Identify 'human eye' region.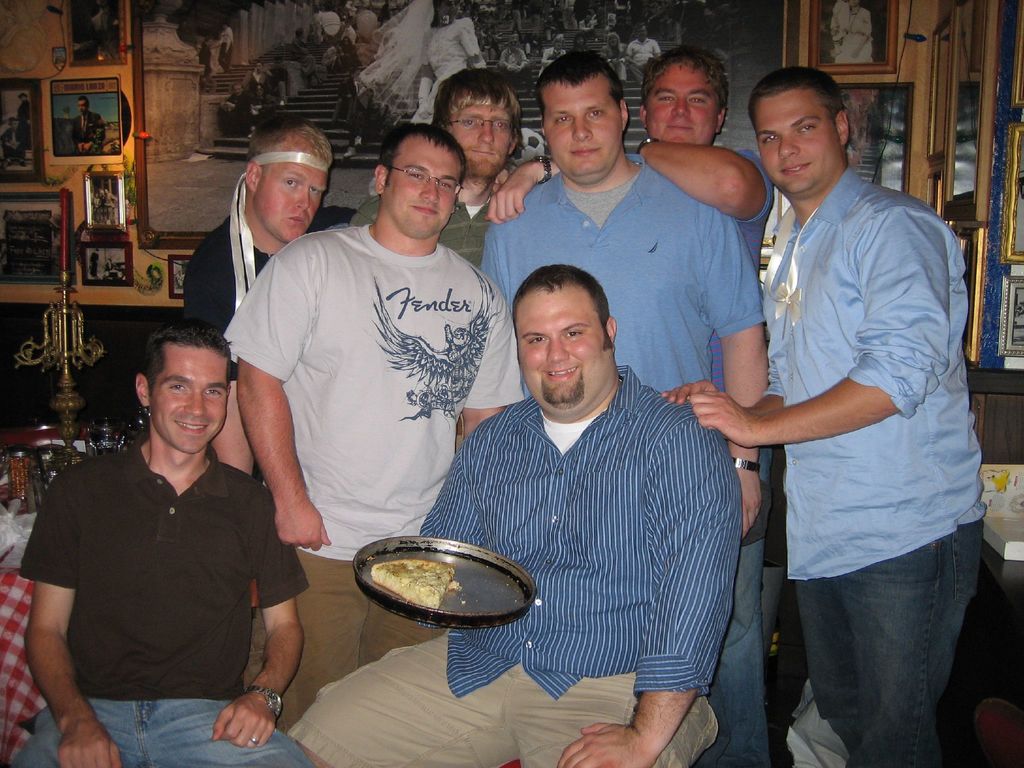
Region: box=[562, 326, 582, 339].
